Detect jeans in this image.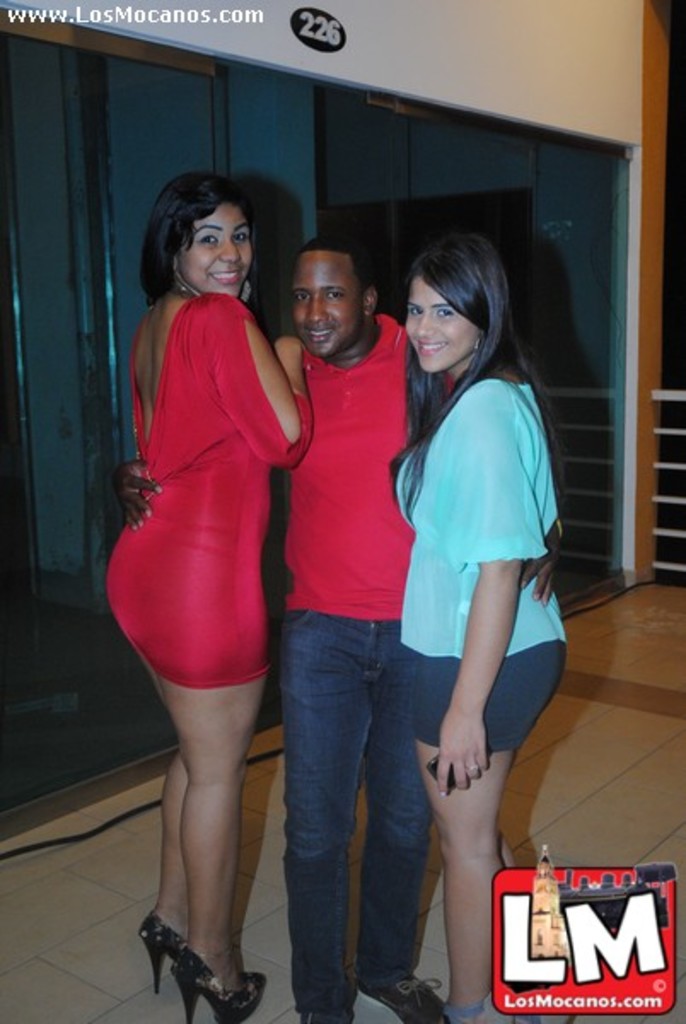
Detection: (left=275, top=613, right=440, bottom=1000).
